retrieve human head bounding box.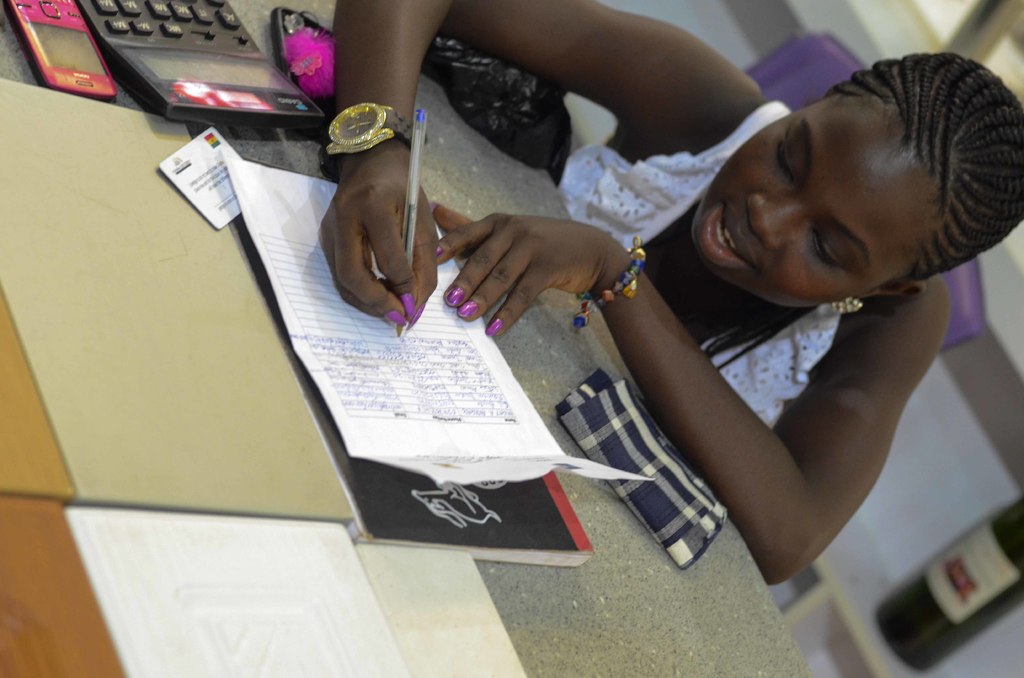
Bounding box: bbox=(708, 45, 1020, 309).
